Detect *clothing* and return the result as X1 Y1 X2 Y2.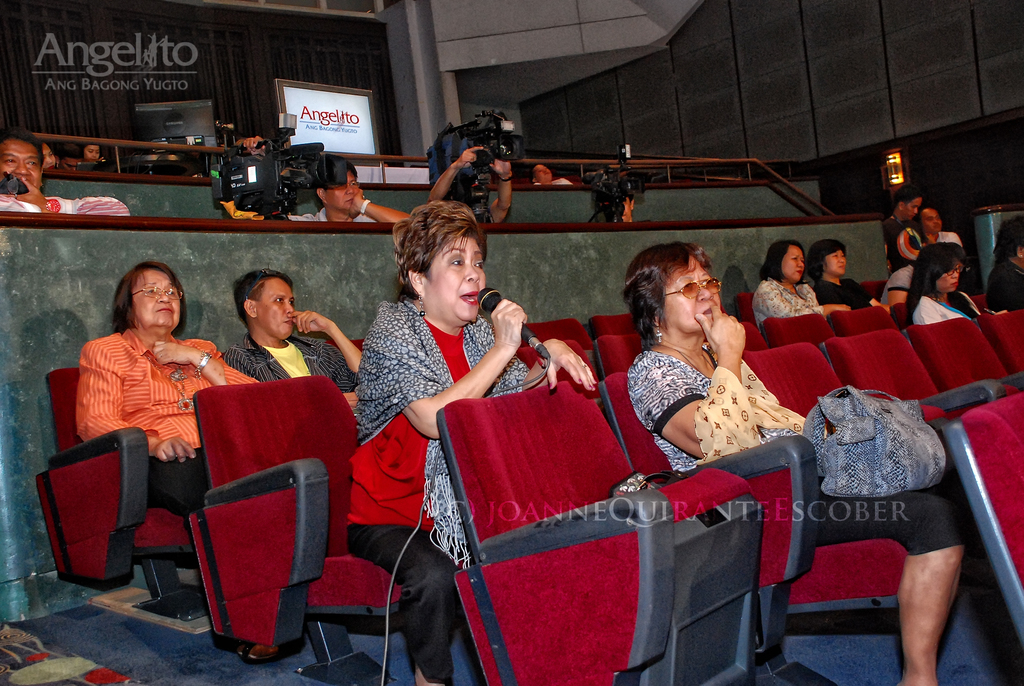
880 256 917 350.
